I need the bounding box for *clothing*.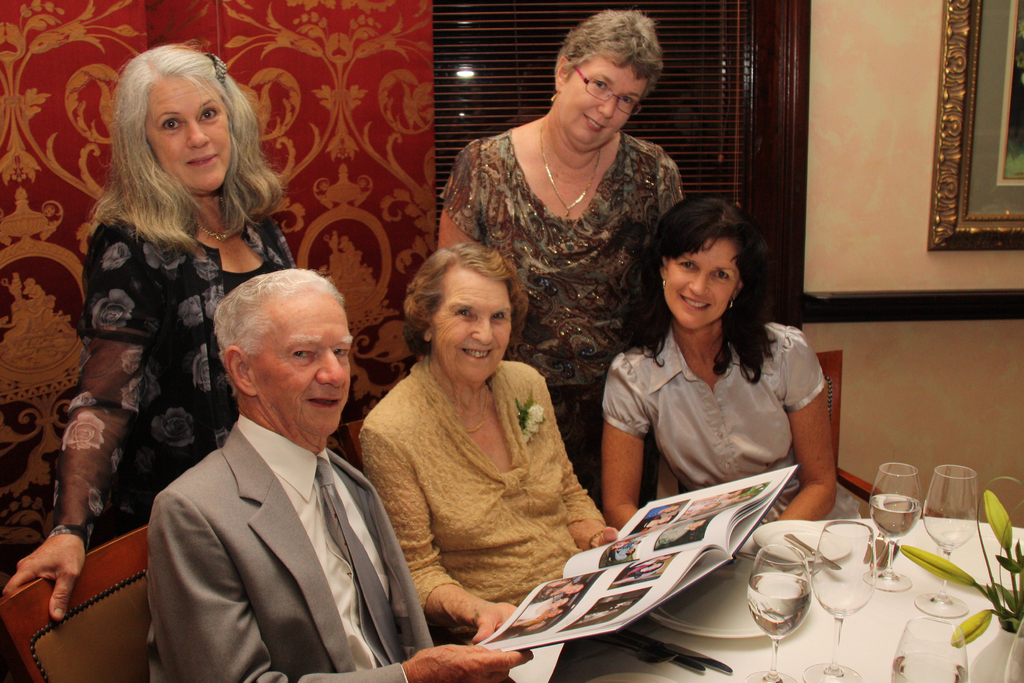
Here it is: 36 220 296 547.
